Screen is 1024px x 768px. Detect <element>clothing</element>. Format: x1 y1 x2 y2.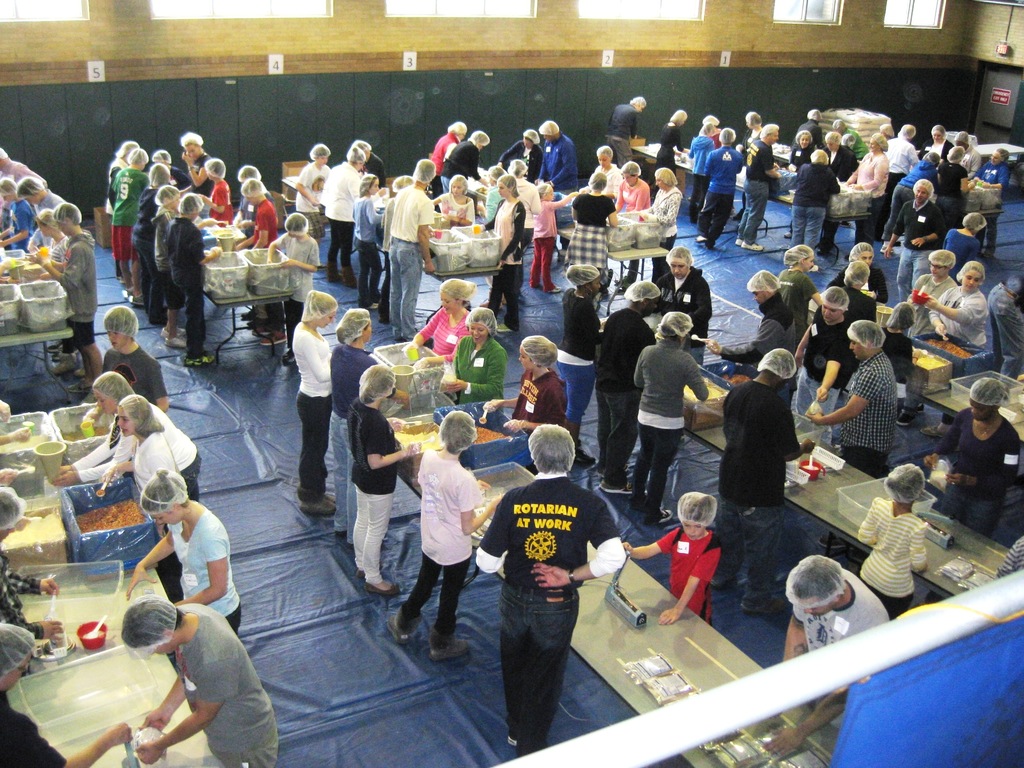
695 148 748 248.
